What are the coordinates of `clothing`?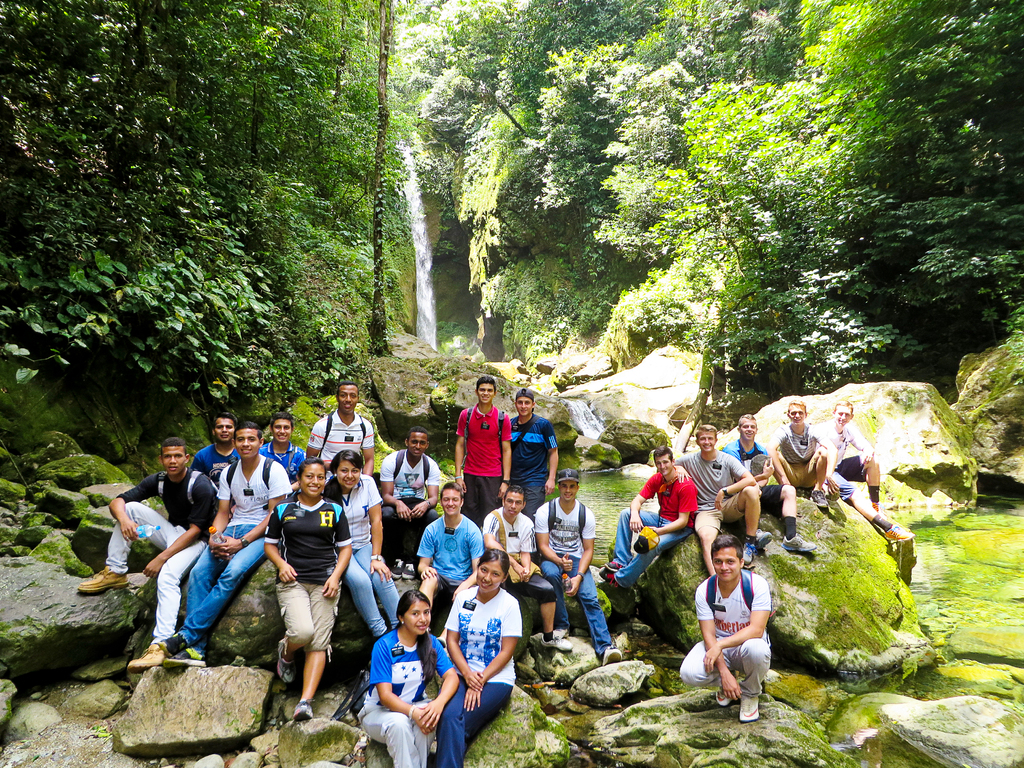
538, 487, 609, 655.
